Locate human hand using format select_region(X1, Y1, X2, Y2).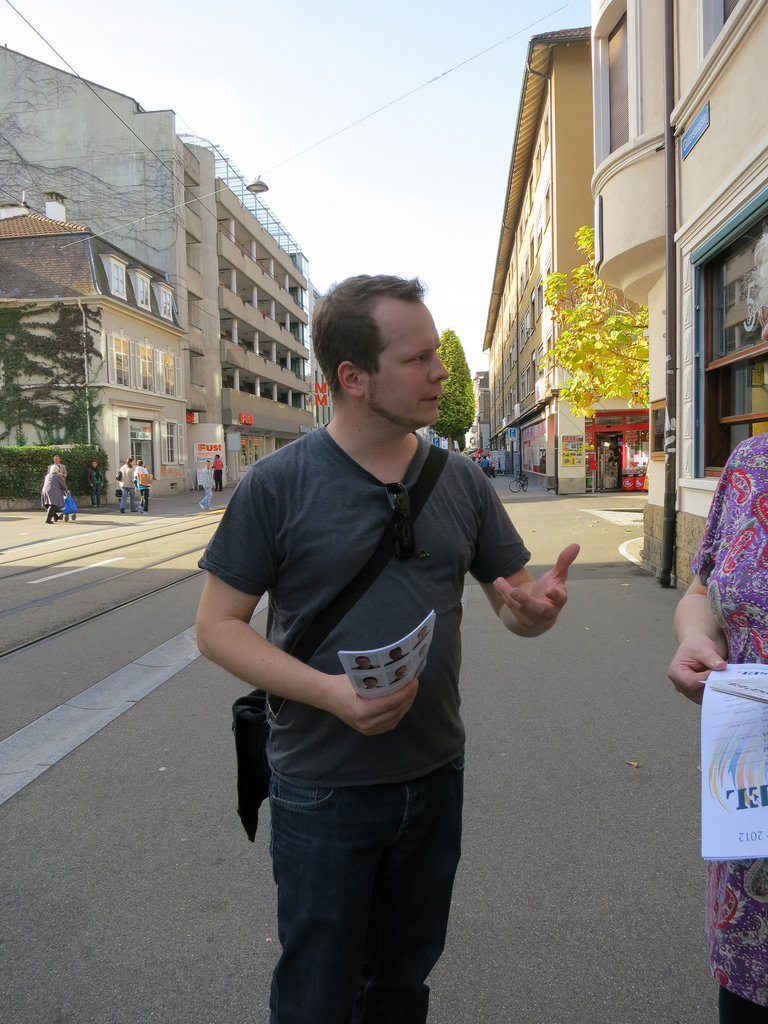
select_region(65, 491, 70, 496).
